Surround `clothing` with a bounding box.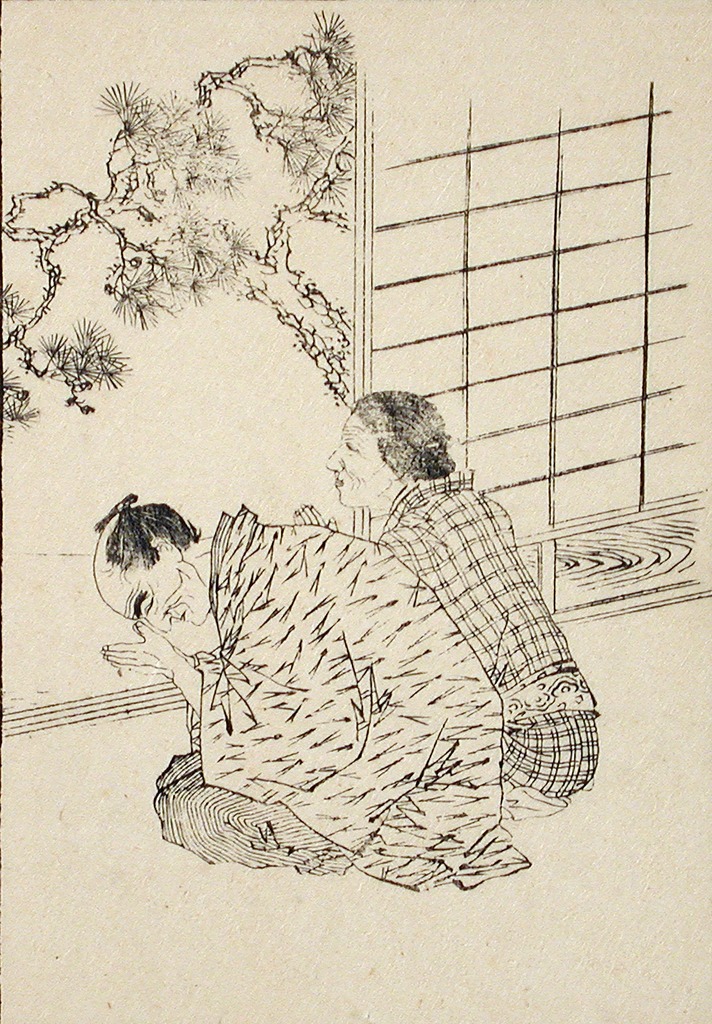
x1=151, y1=498, x2=536, y2=893.
